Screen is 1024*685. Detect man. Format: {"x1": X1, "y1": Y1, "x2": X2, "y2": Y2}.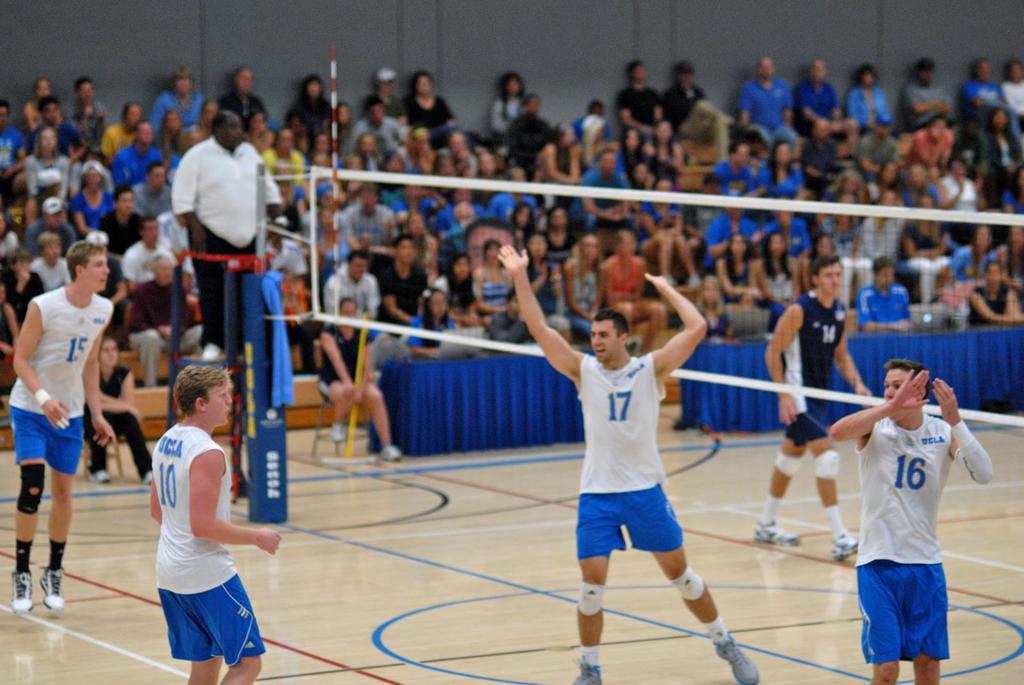
{"x1": 93, "y1": 185, "x2": 145, "y2": 256}.
